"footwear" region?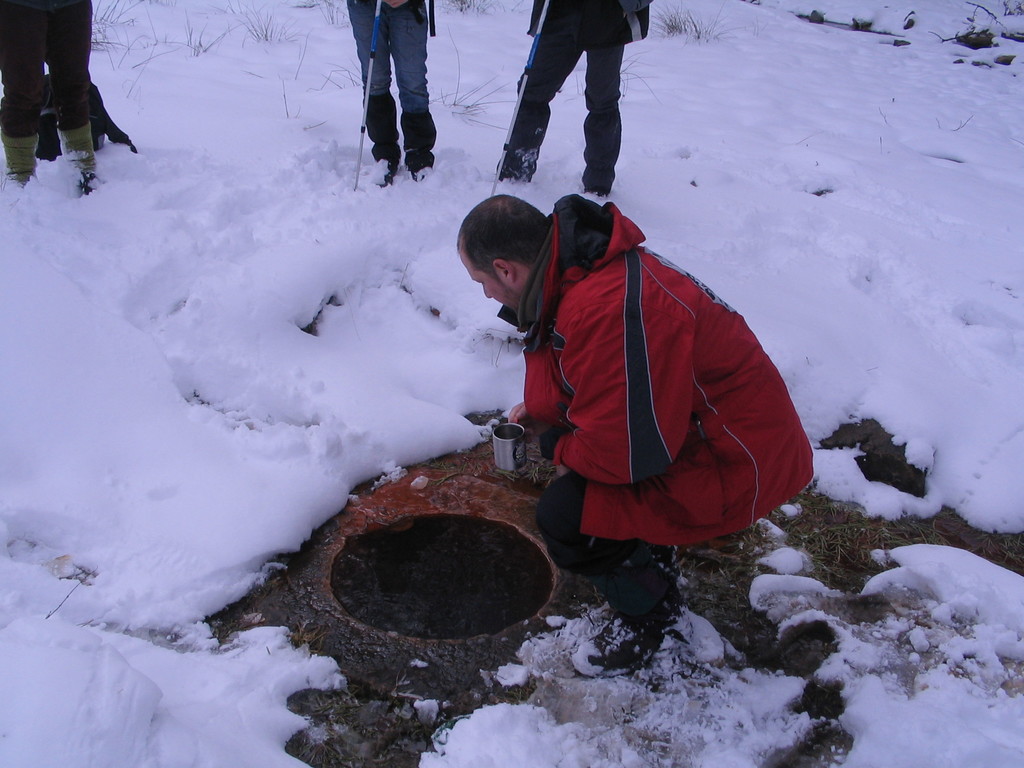
rect(58, 111, 113, 213)
